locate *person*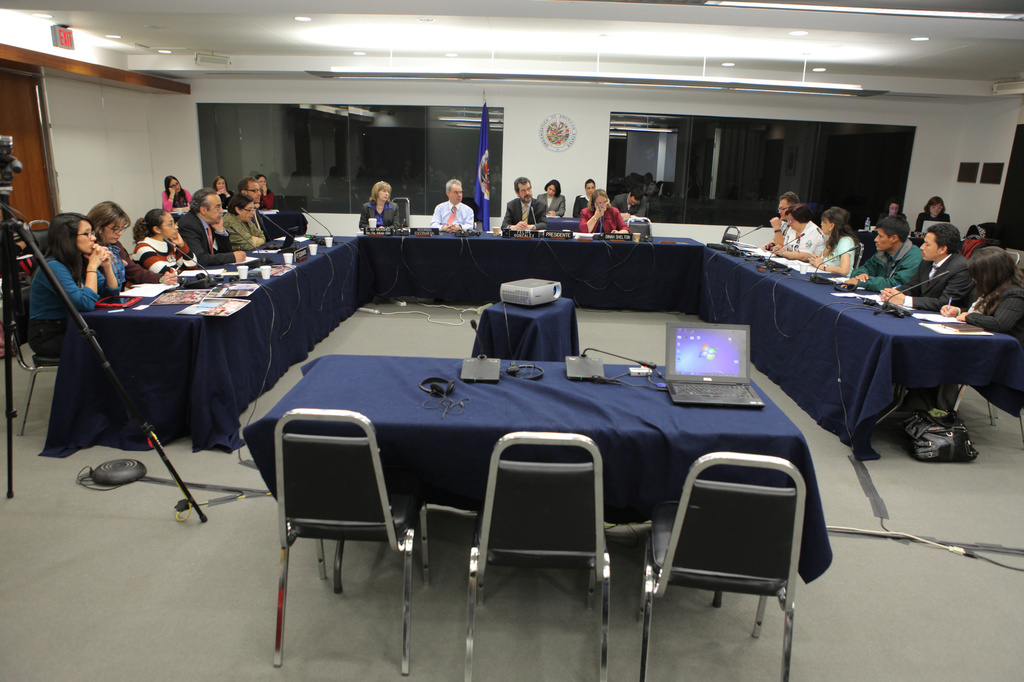
bbox(916, 248, 1023, 357)
